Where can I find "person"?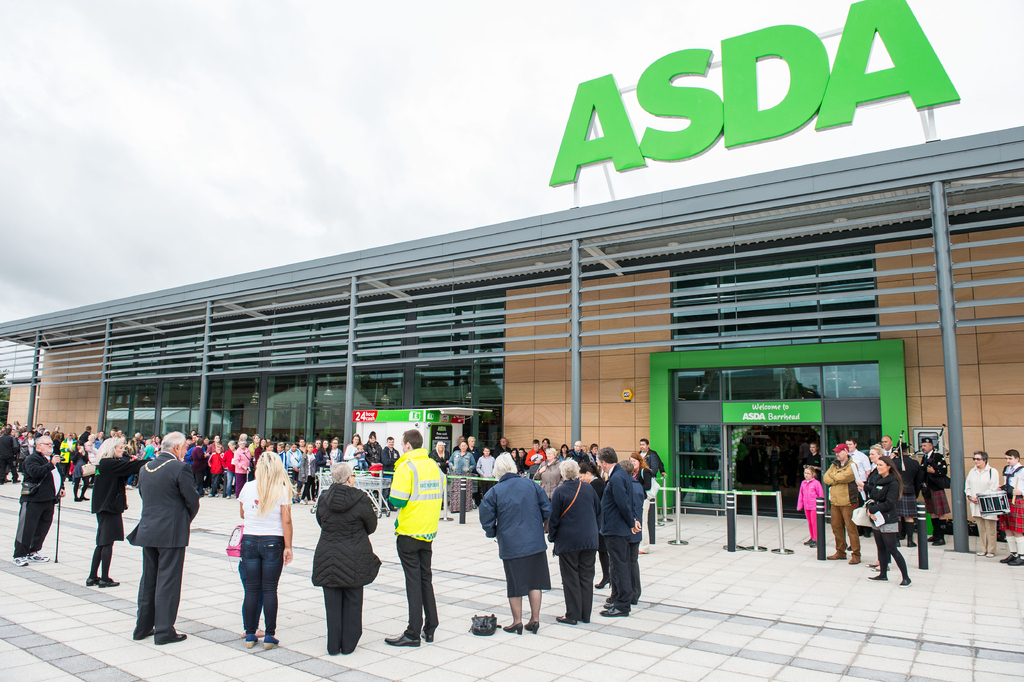
You can find it at 303, 463, 381, 655.
